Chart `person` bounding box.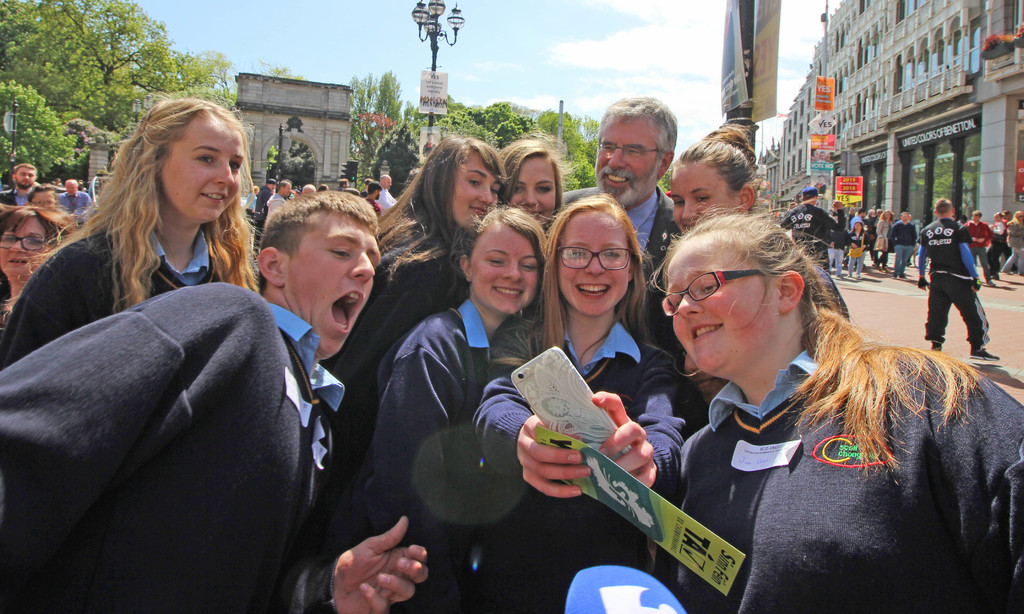
Charted: Rect(473, 191, 685, 613).
